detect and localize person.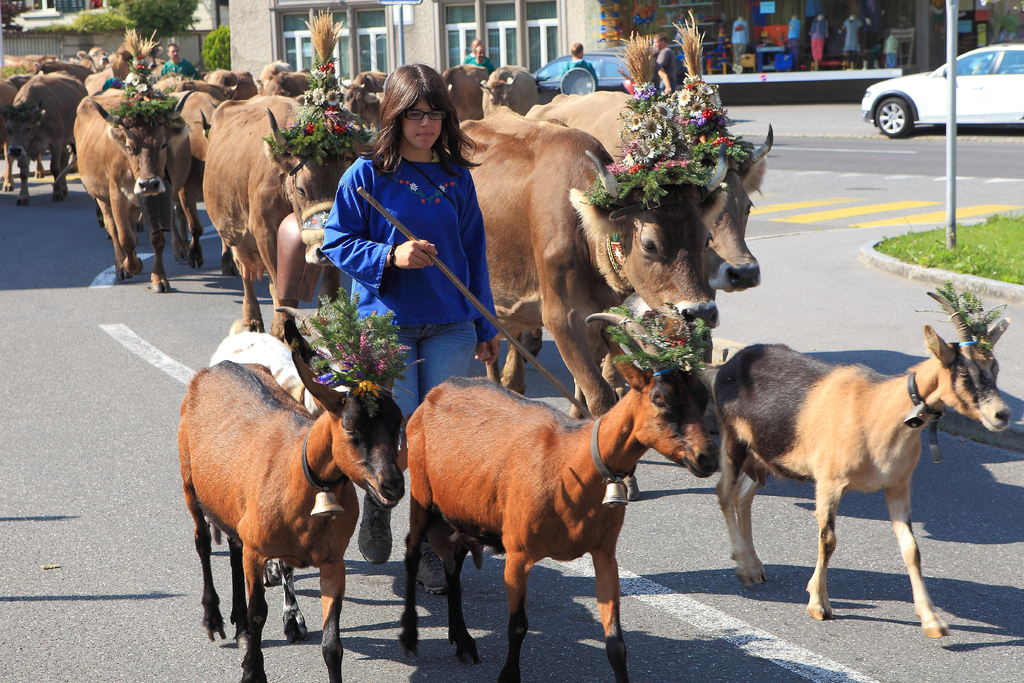
Localized at <region>735, 10, 751, 69</region>.
